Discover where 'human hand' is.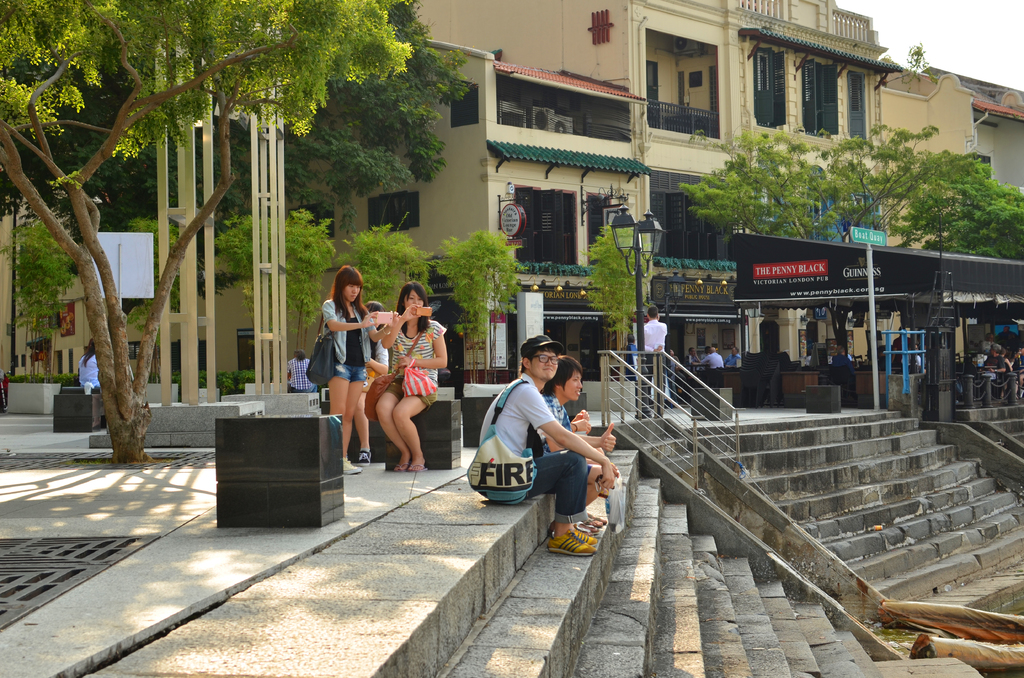
Discovered at 601, 419, 617, 453.
